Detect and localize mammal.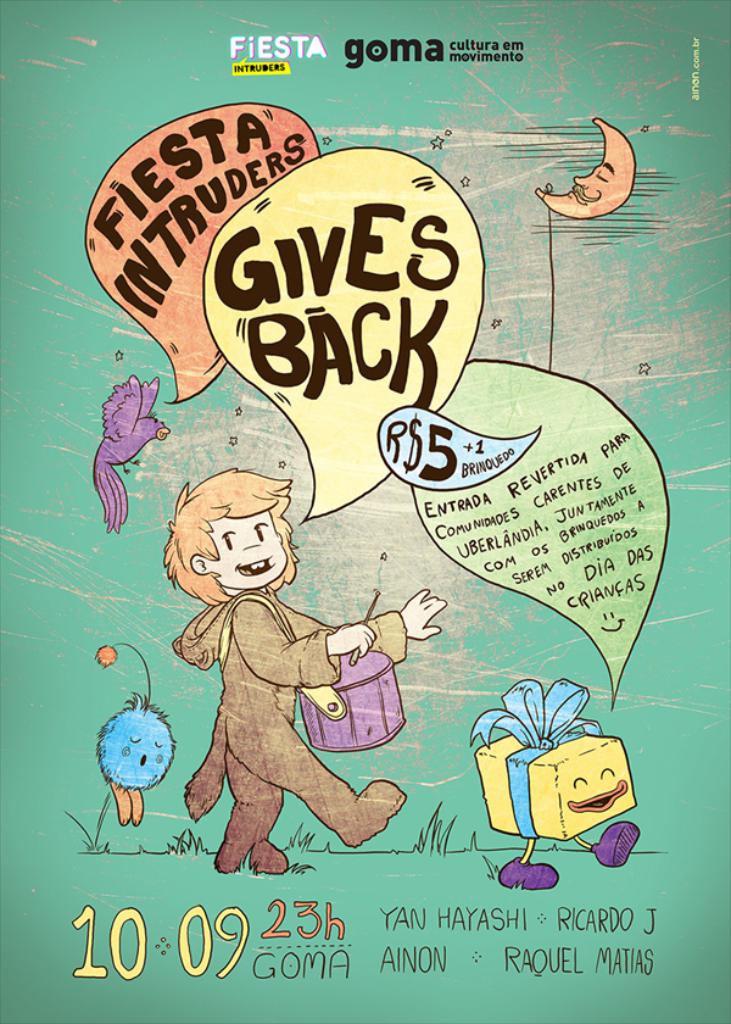
Localized at [133,480,426,869].
